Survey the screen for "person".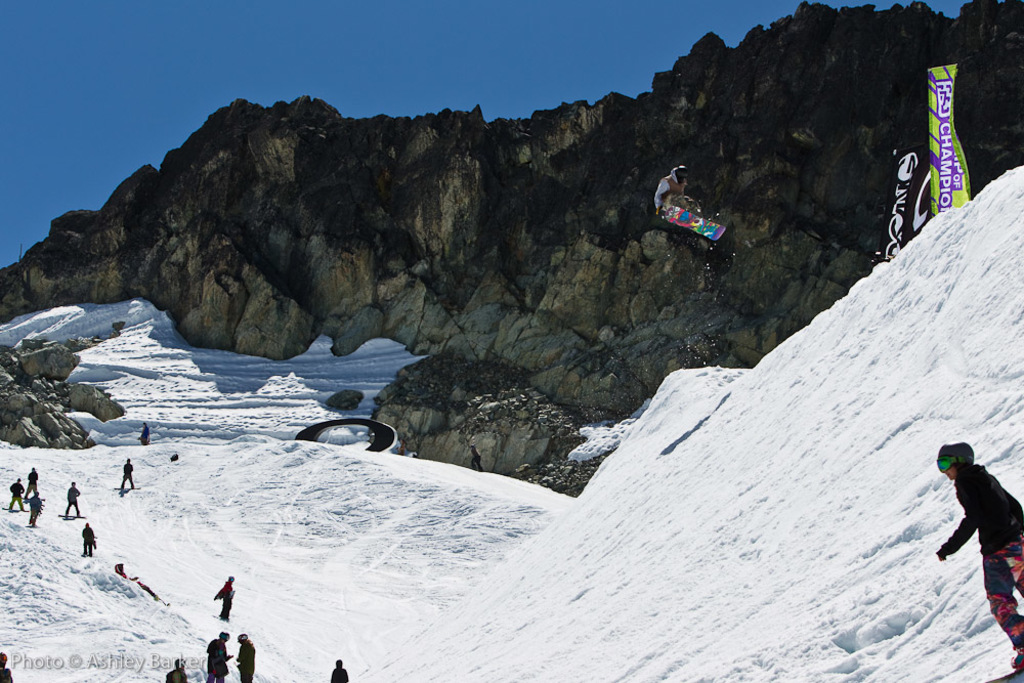
Survey found: rect(236, 635, 255, 682).
